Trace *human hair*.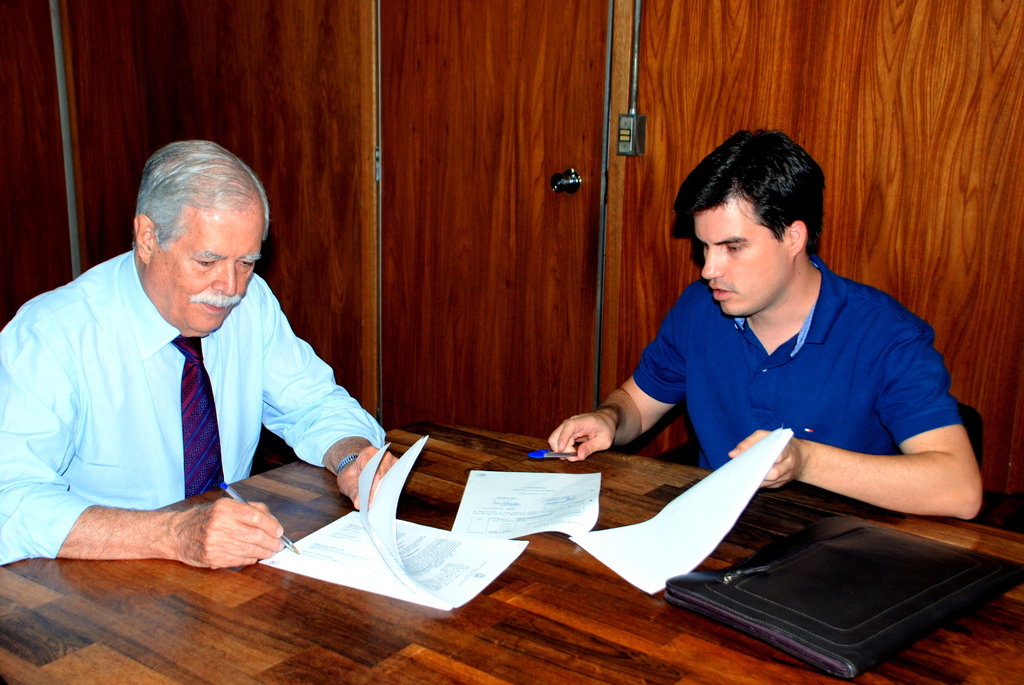
Traced to box(672, 127, 825, 253).
